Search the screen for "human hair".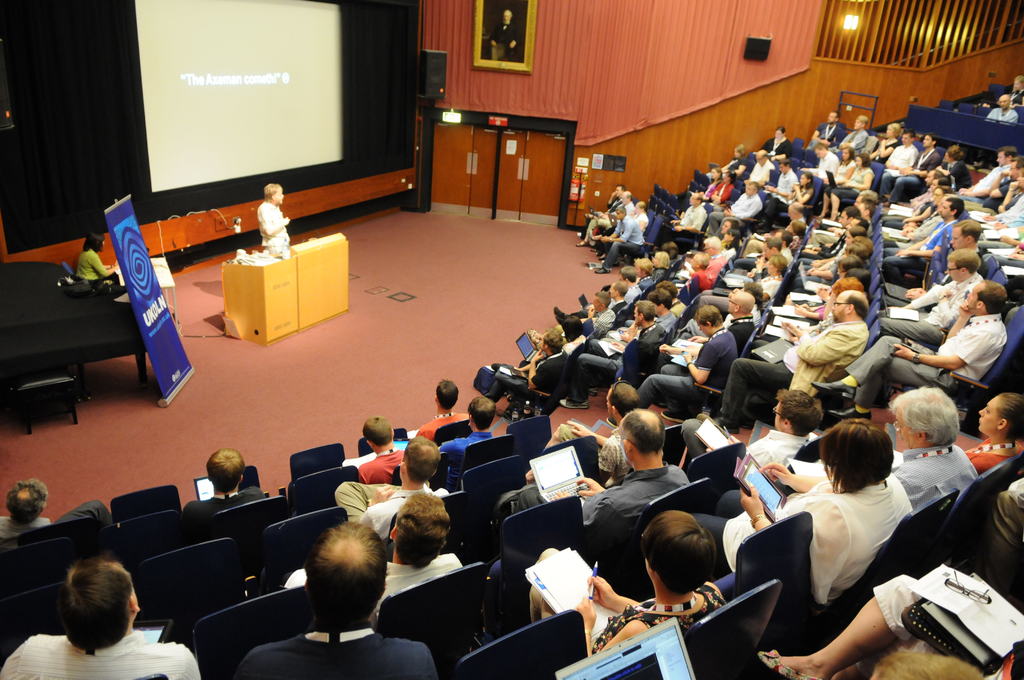
Found at {"x1": 396, "y1": 492, "x2": 450, "y2": 571}.
